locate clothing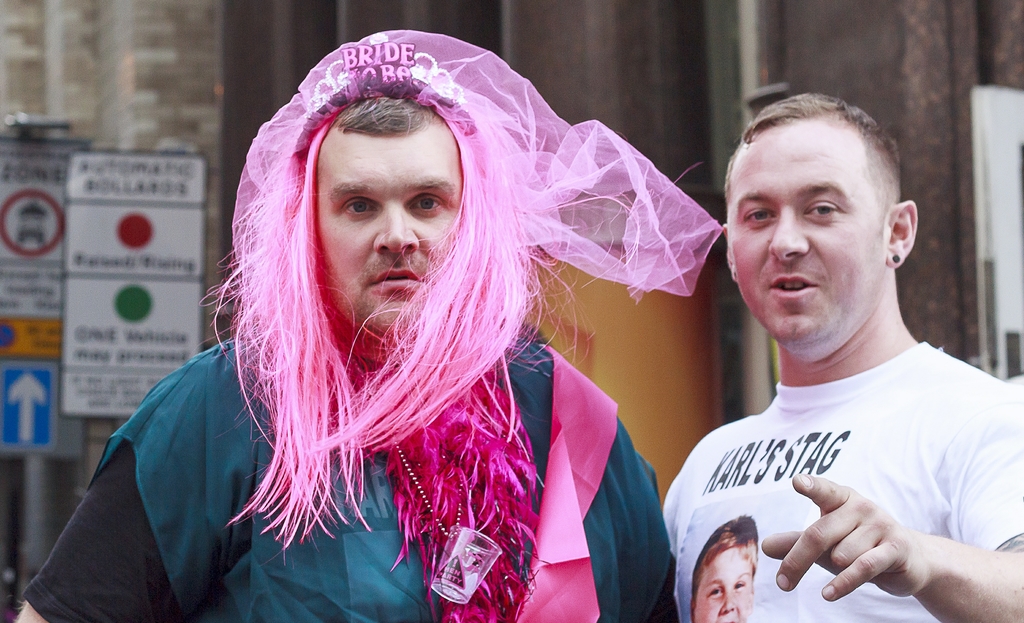
region(653, 340, 1023, 622)
